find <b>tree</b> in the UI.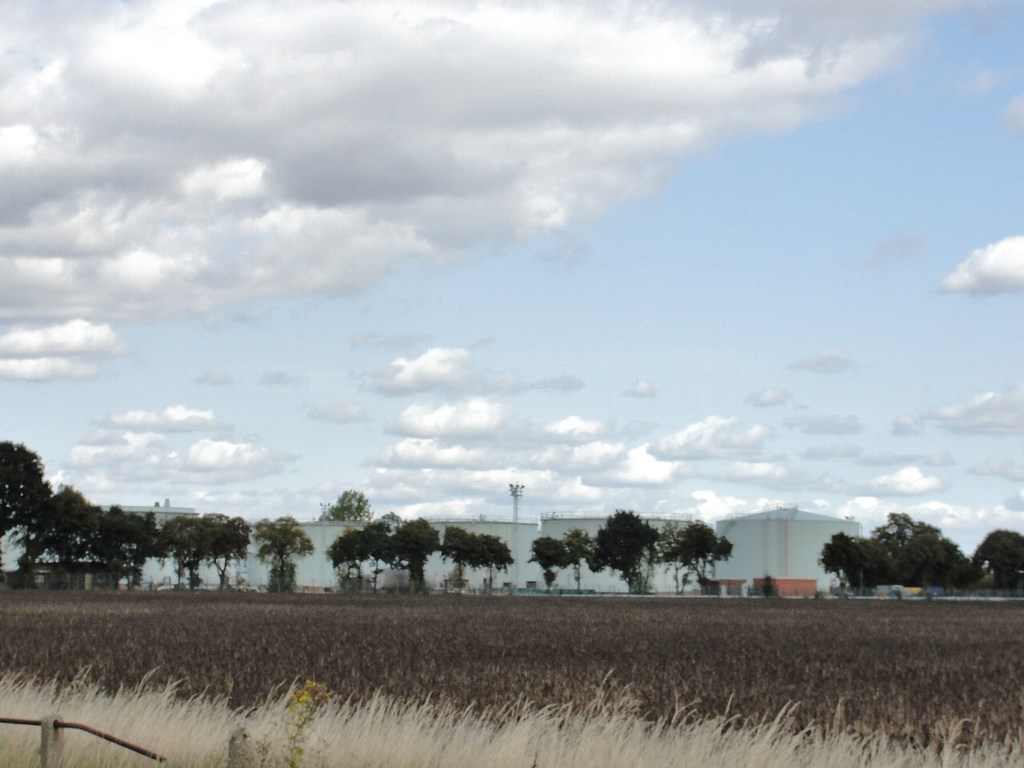
UI element at locate(445, 529, 471, 590).
